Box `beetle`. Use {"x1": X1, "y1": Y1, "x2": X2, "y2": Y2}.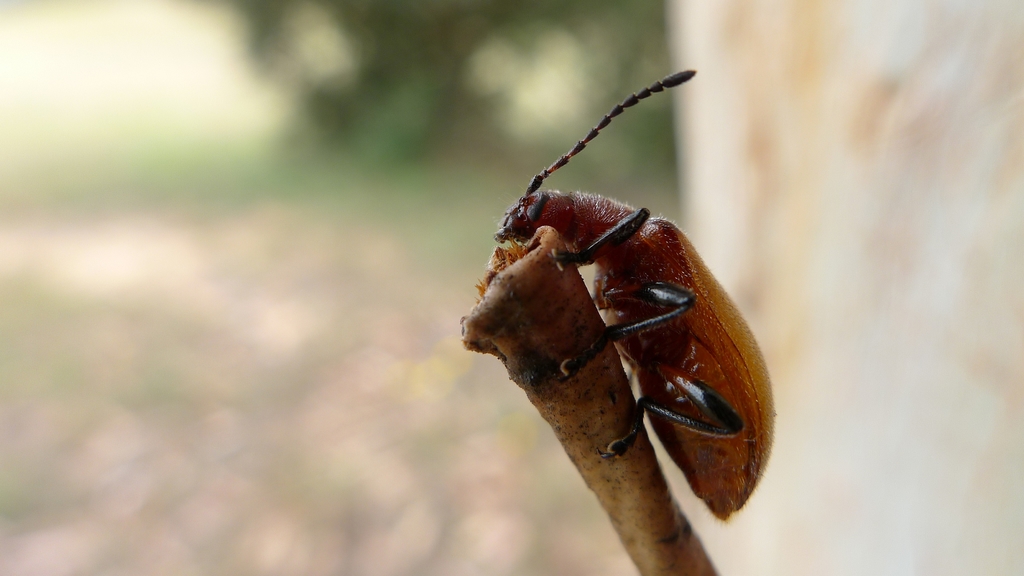
{"x1": 452, "y1": 78, "x2": 788, "y2": 510}.
